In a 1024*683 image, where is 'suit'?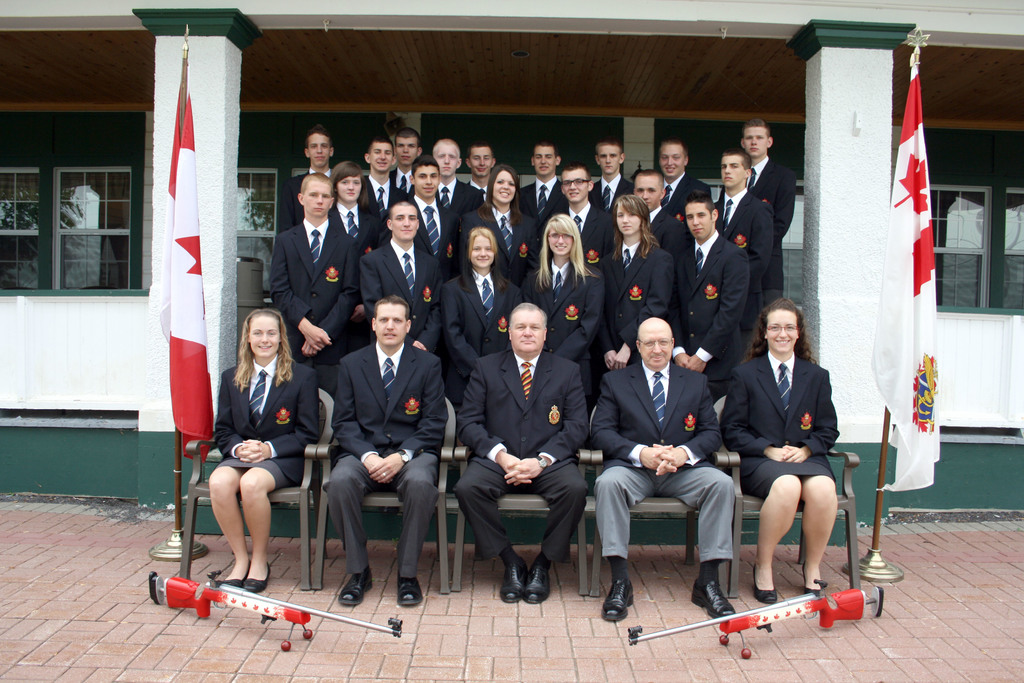
select_region(459, 204, 538, 283).
